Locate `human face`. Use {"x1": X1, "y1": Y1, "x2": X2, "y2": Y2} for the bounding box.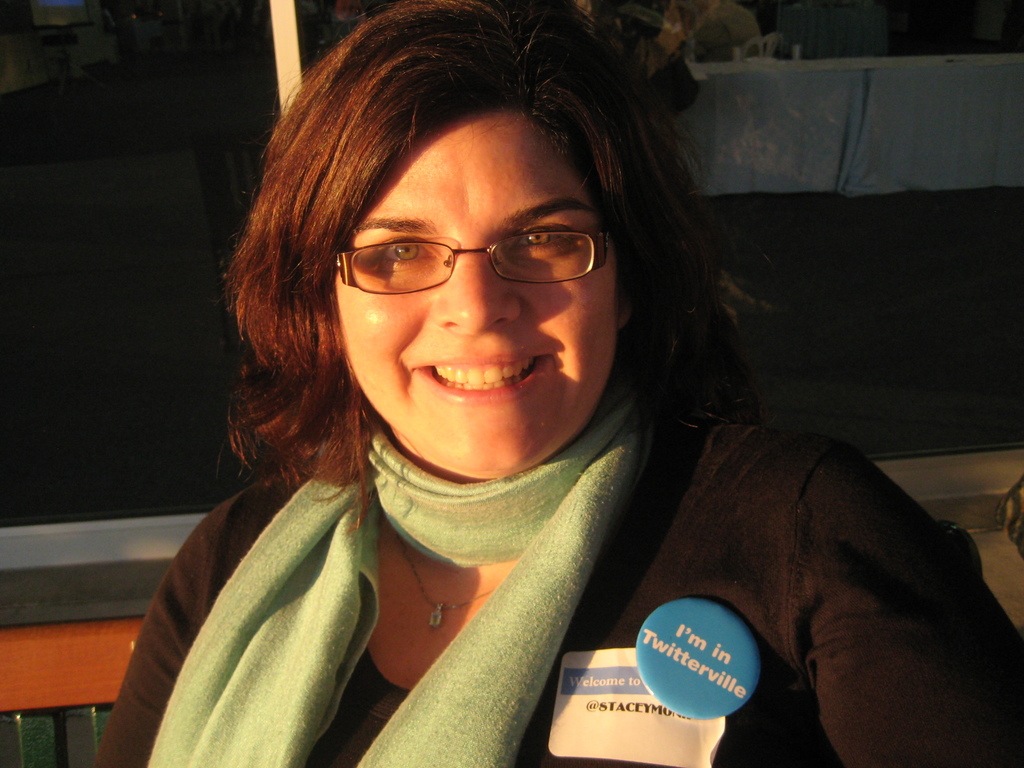
{"x1": 335, "y1": 108, "x2": 618, "y2": 483}.
